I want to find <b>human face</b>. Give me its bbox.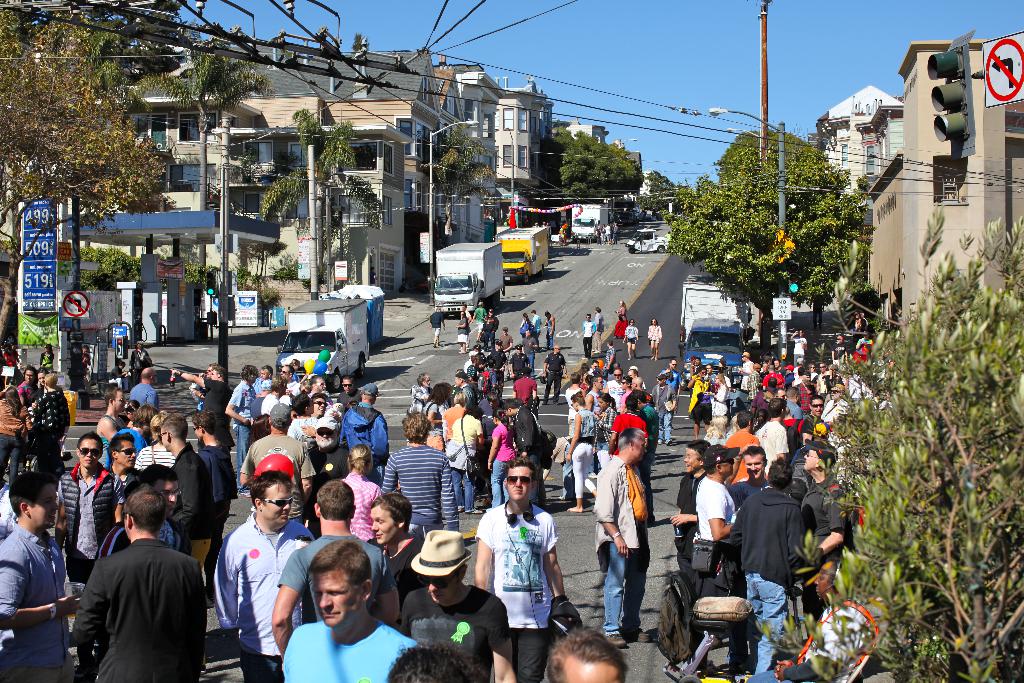
[627,379,636,390].
